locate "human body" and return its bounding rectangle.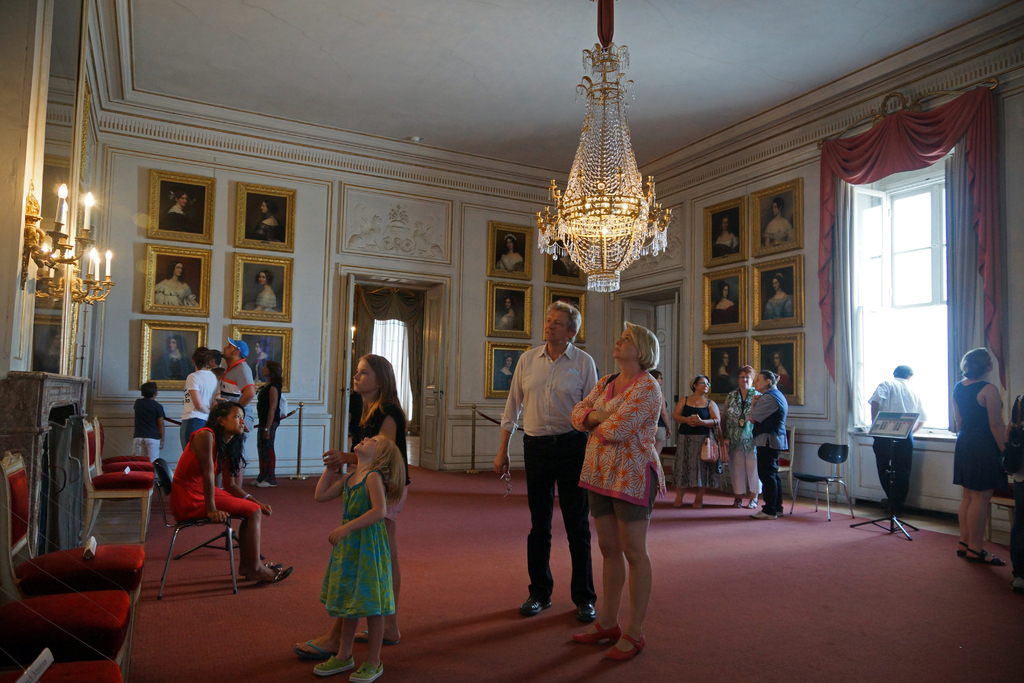
<bbox>154, 331, 193, 378</bbox>.
